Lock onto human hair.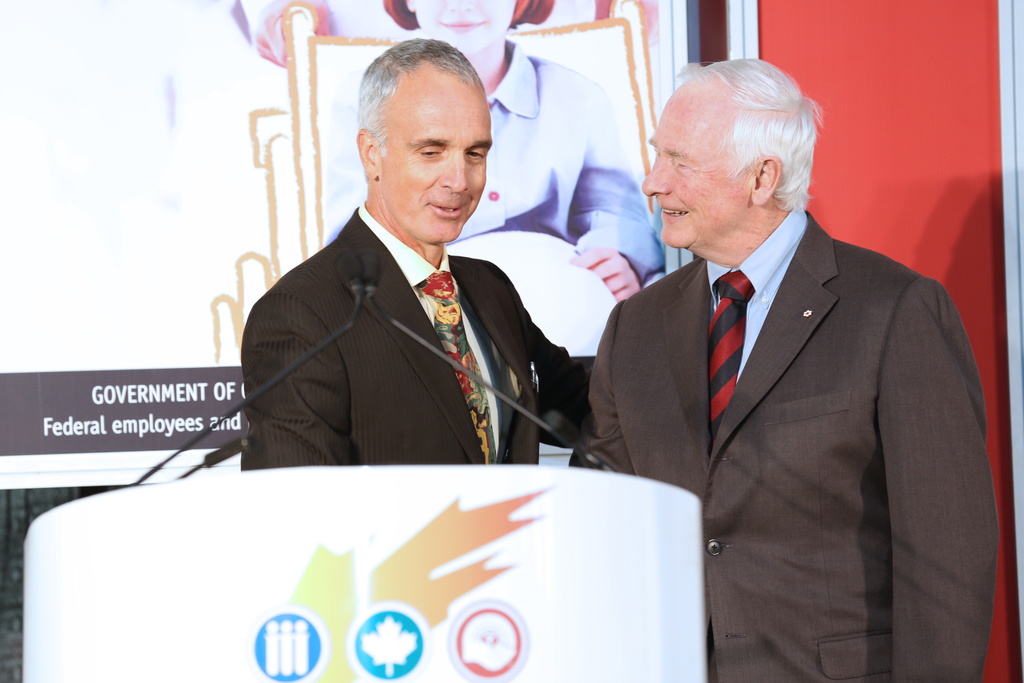
Locked: [665, 60, 817, 233].
